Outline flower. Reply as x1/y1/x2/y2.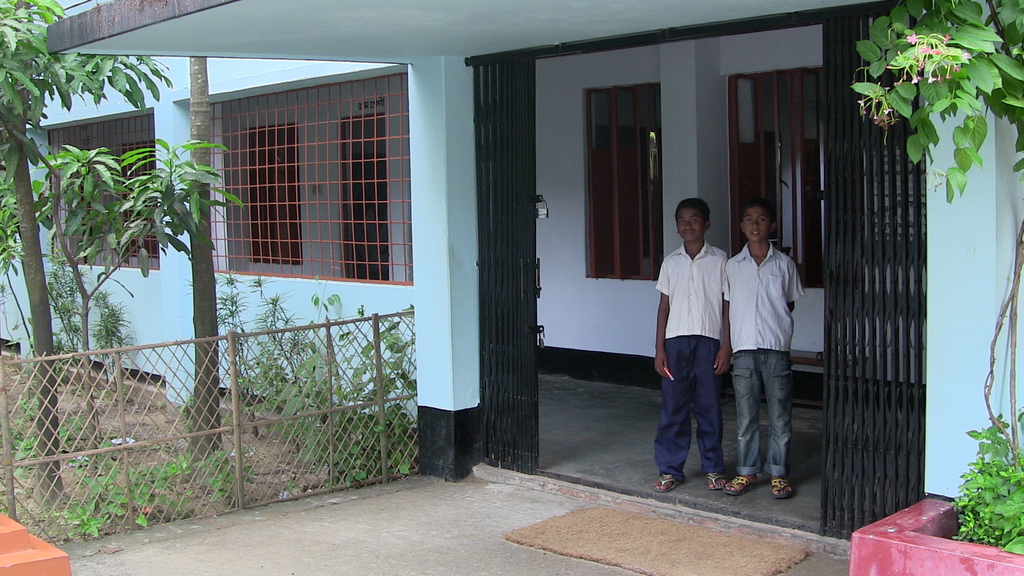
916/47/929/54.
